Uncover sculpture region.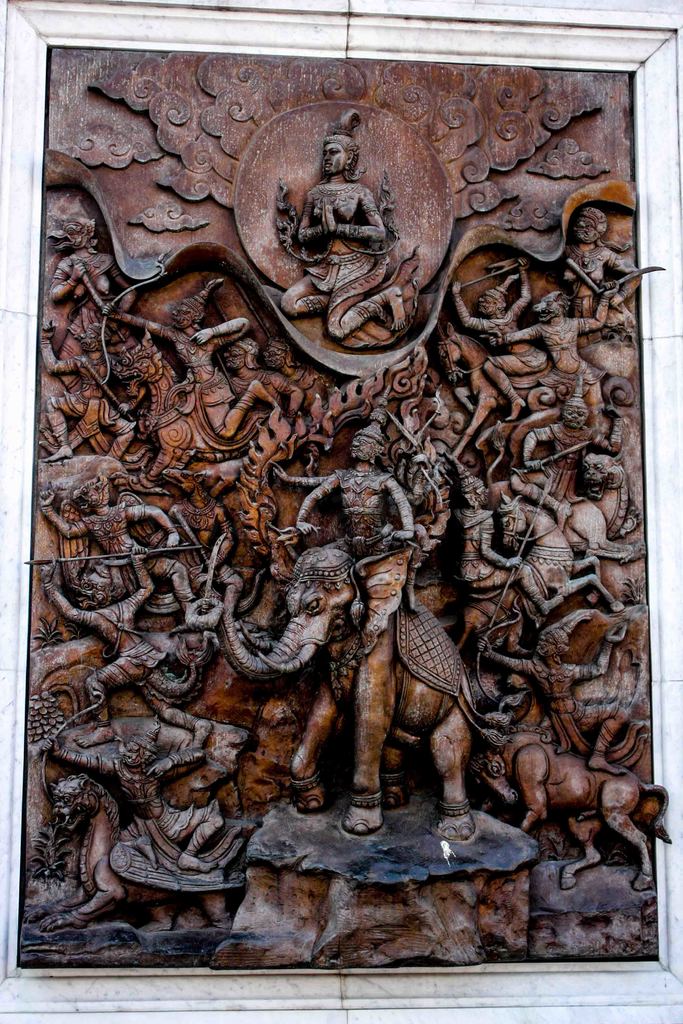
Uncovered: [3, 48, 668, 972].
